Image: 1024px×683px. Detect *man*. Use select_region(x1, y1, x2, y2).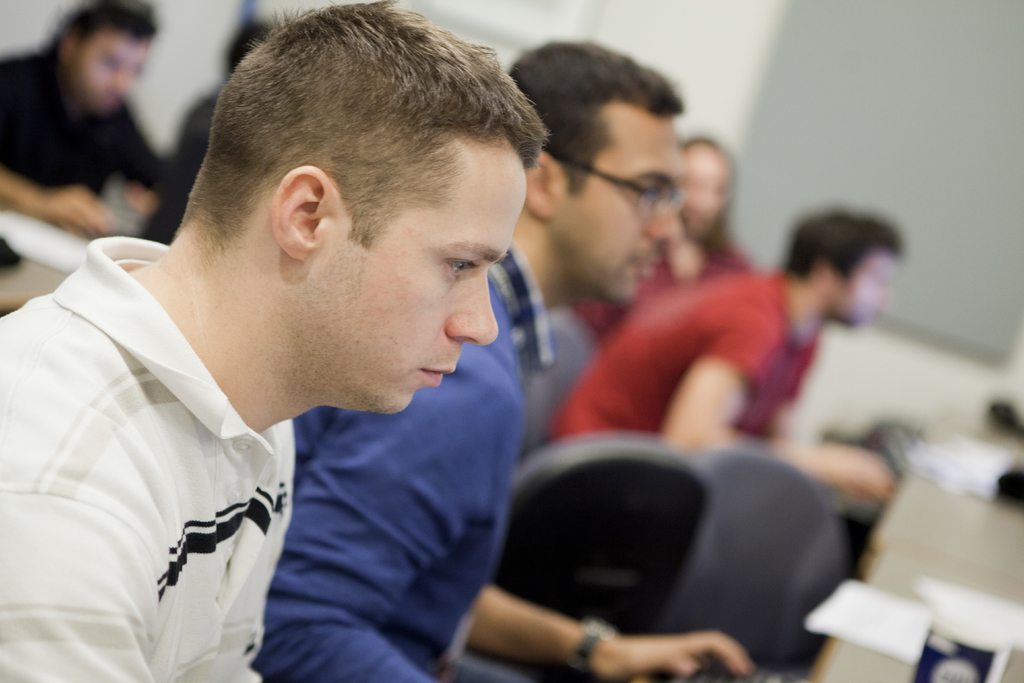
select_region(0, 0, 548, 682).
